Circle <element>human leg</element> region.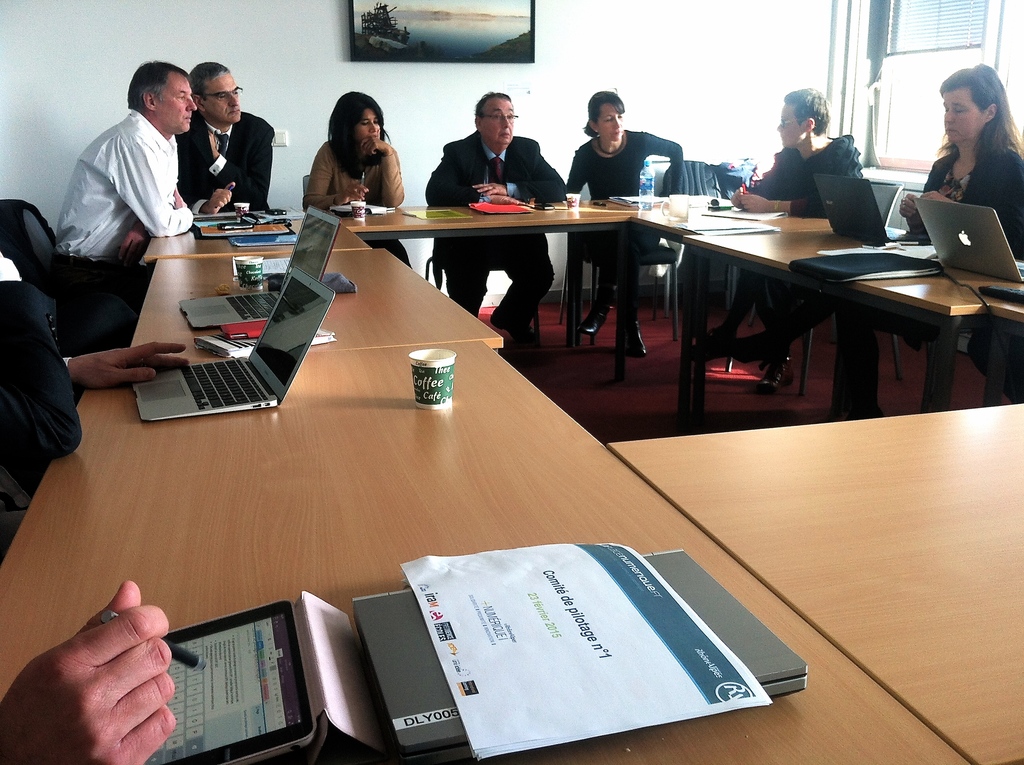
Region: [x1=580, y1=250, x2=616, y2=334].
